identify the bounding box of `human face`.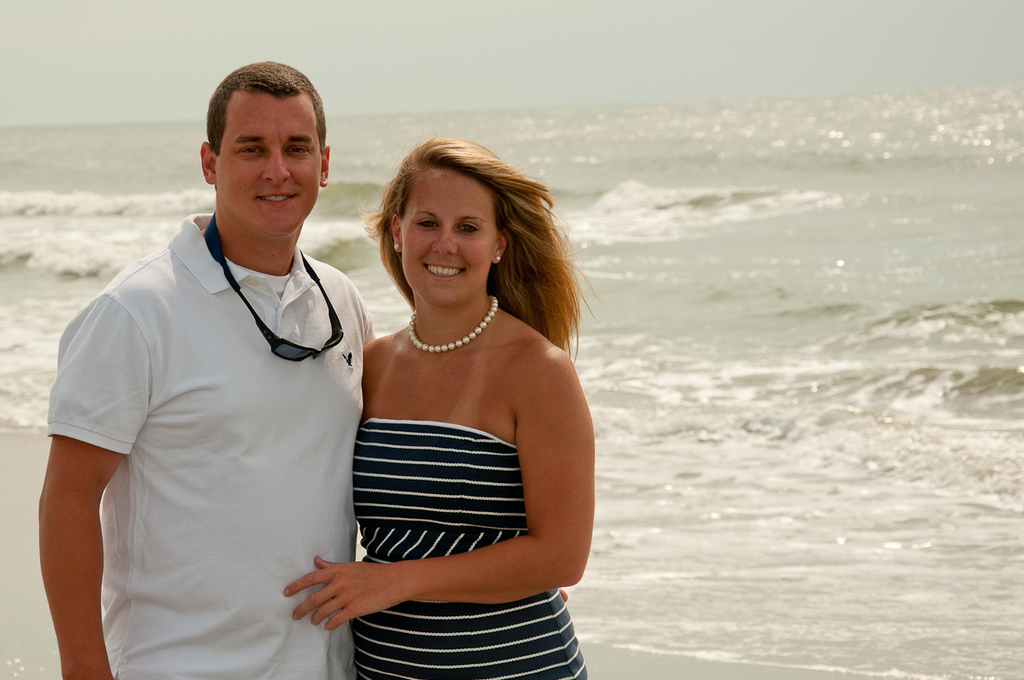
(left=400, top=168, right=492, bottom=301).
